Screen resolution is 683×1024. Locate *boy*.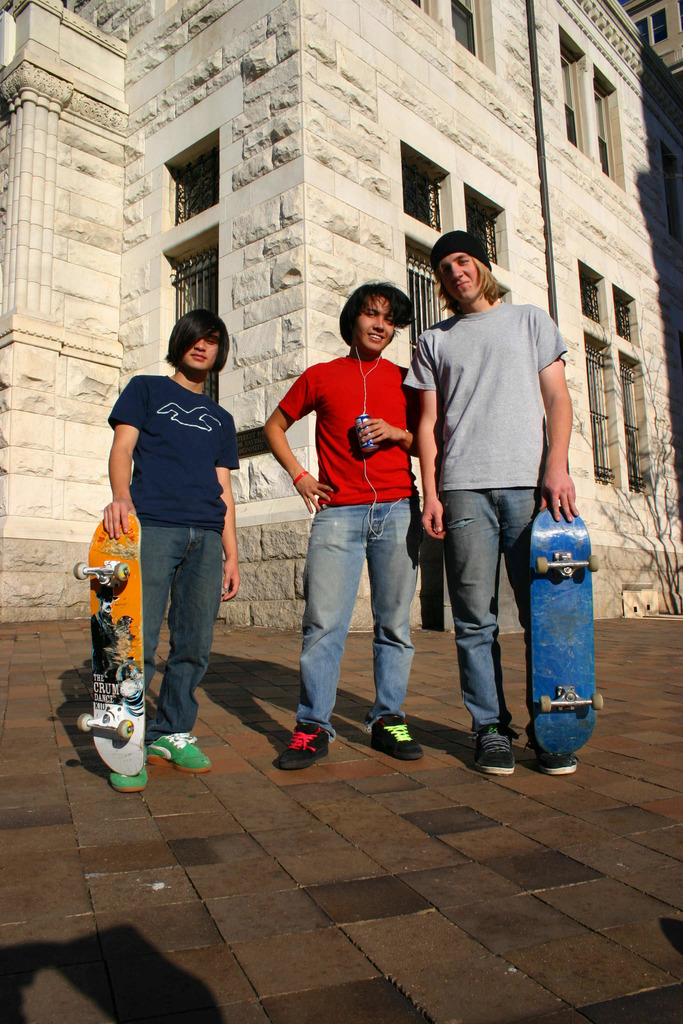
265, 282, 428, 769.
